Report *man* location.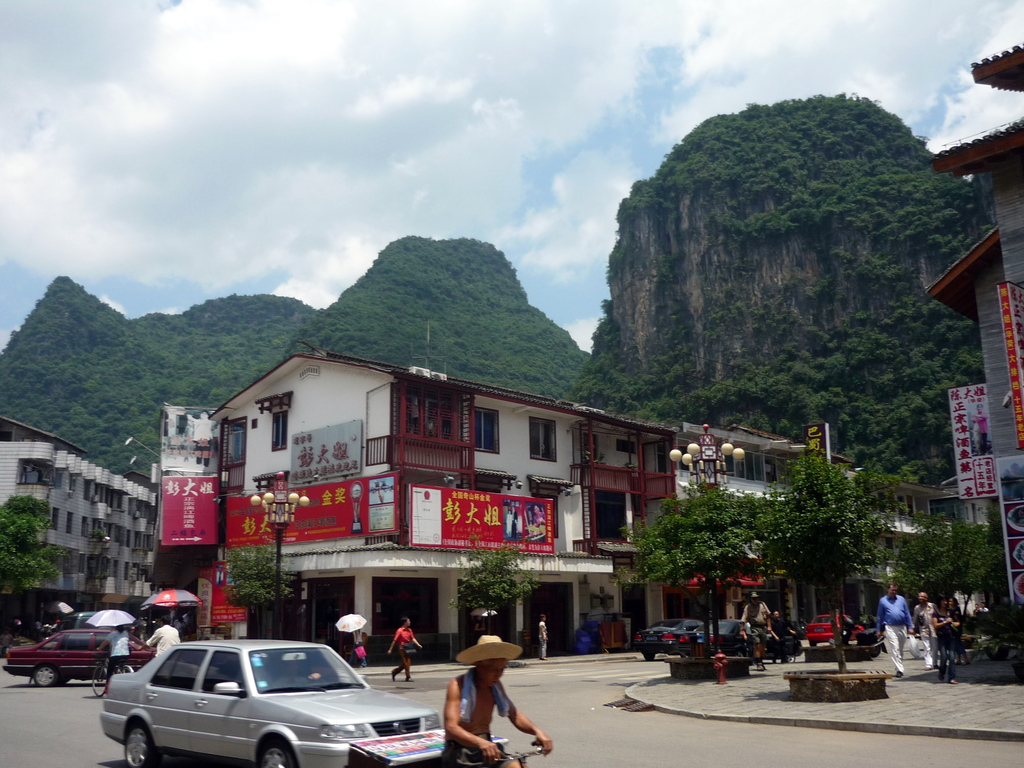
Report: [877, 580, 913, 676].
